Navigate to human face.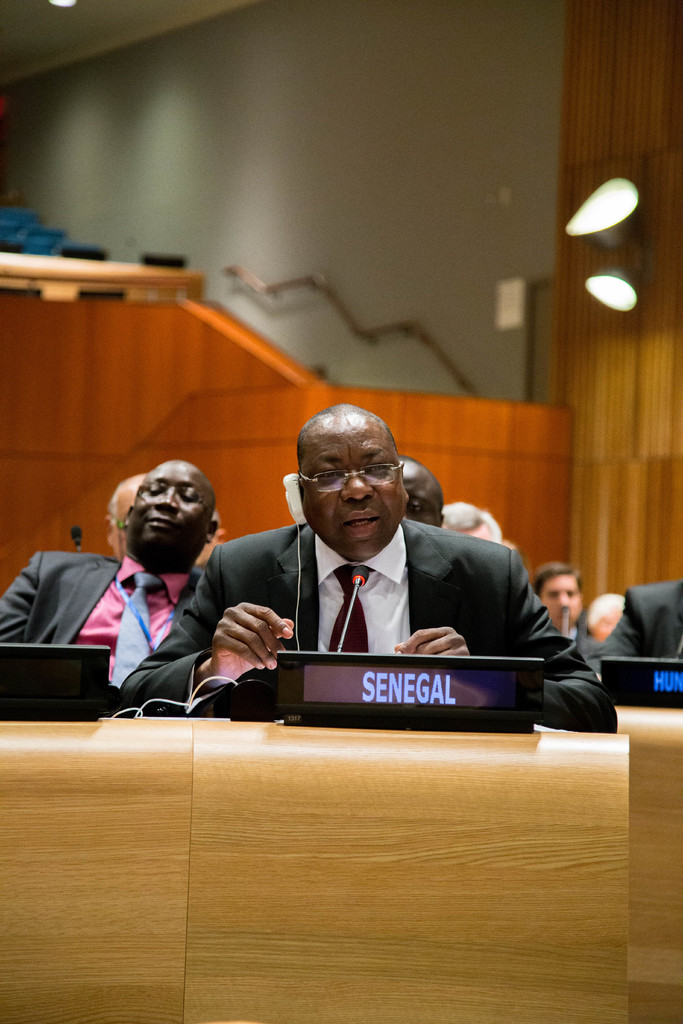
Navigation target: x1=297, y1=424, x2=411, y2=563.
